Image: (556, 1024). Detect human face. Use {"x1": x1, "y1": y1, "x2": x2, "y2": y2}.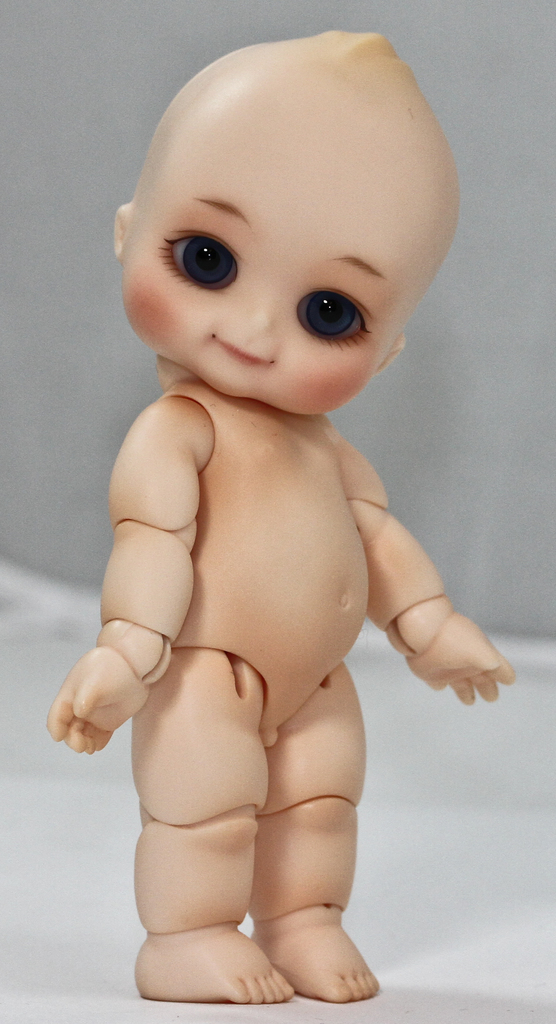
{"x1": 121, "y1": 73, "x2": 422, "y2": 421}.
